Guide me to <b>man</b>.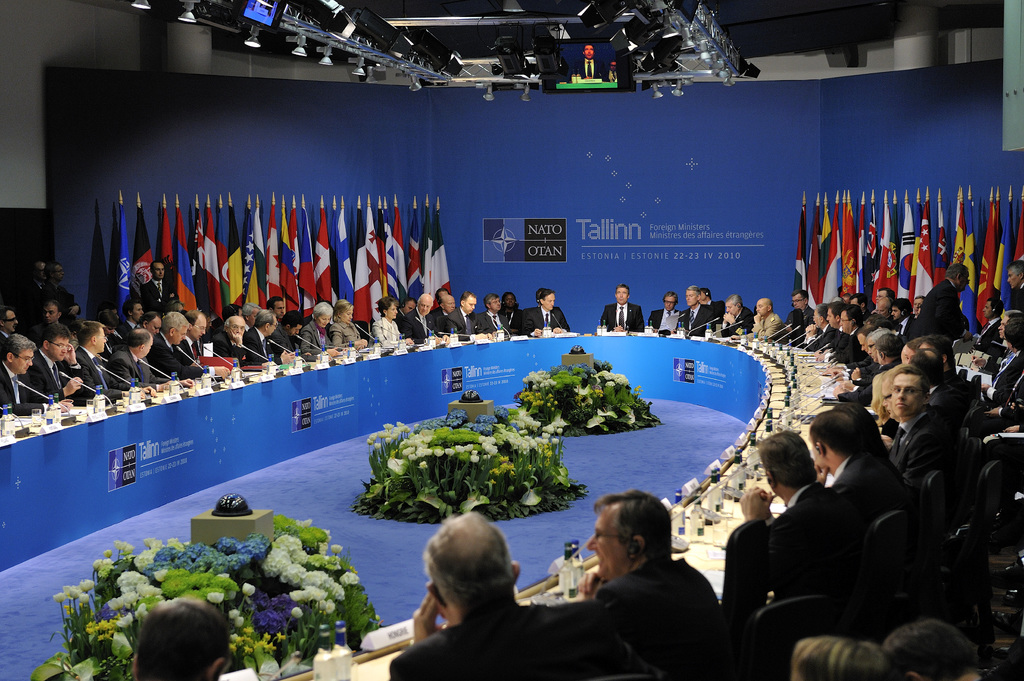
Guidance: (44, 265, 81, 322).
